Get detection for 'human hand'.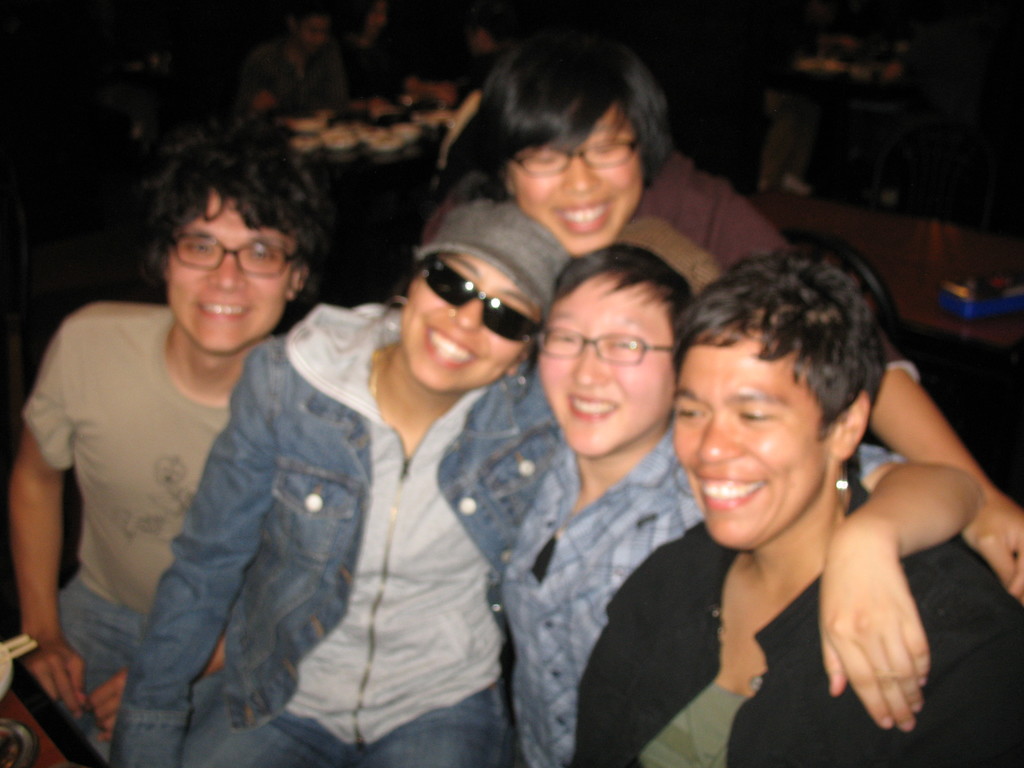
Detection: (x1=19, y1=637, x2=86, y2=728).
